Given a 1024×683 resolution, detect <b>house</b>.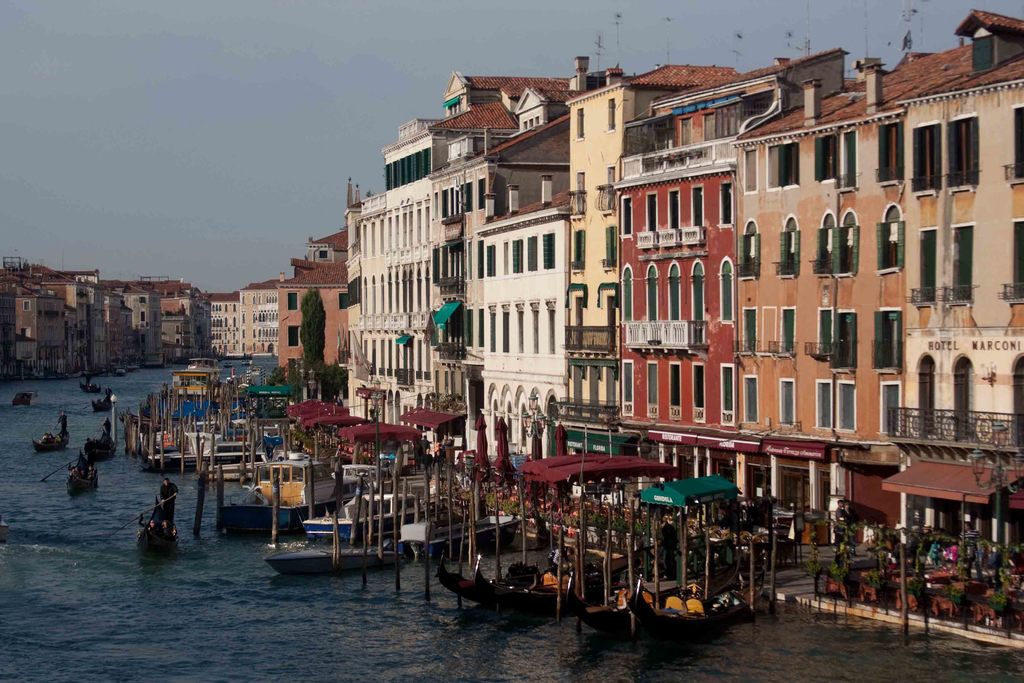
box(3, 80, 1023, 566).
